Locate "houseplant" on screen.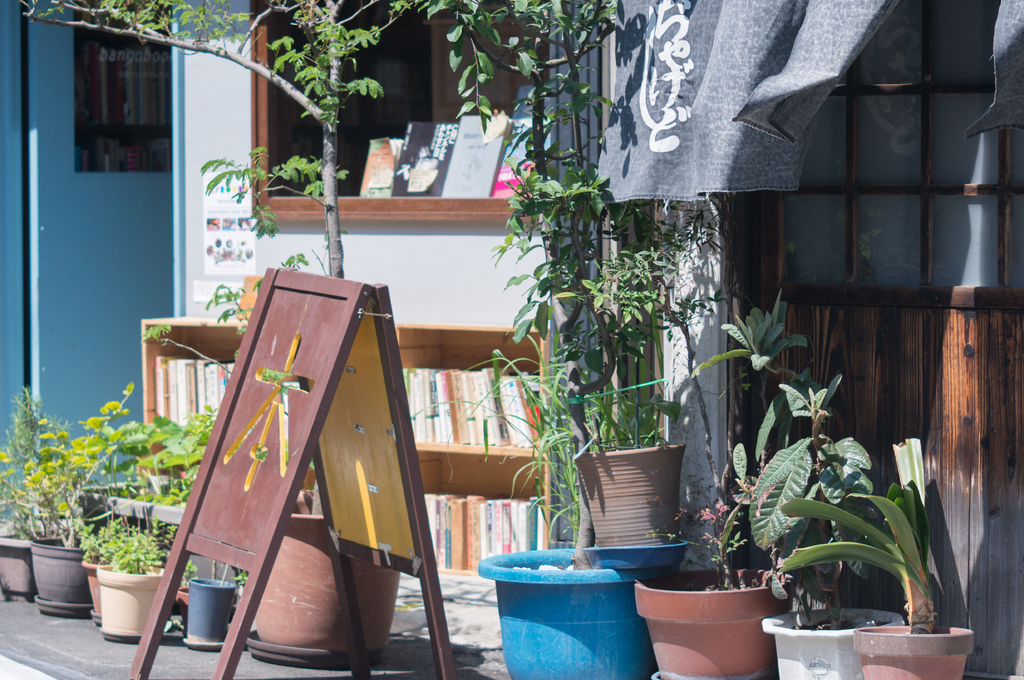
On screen at x1=97, y1=508, x2=184, y2=642.
